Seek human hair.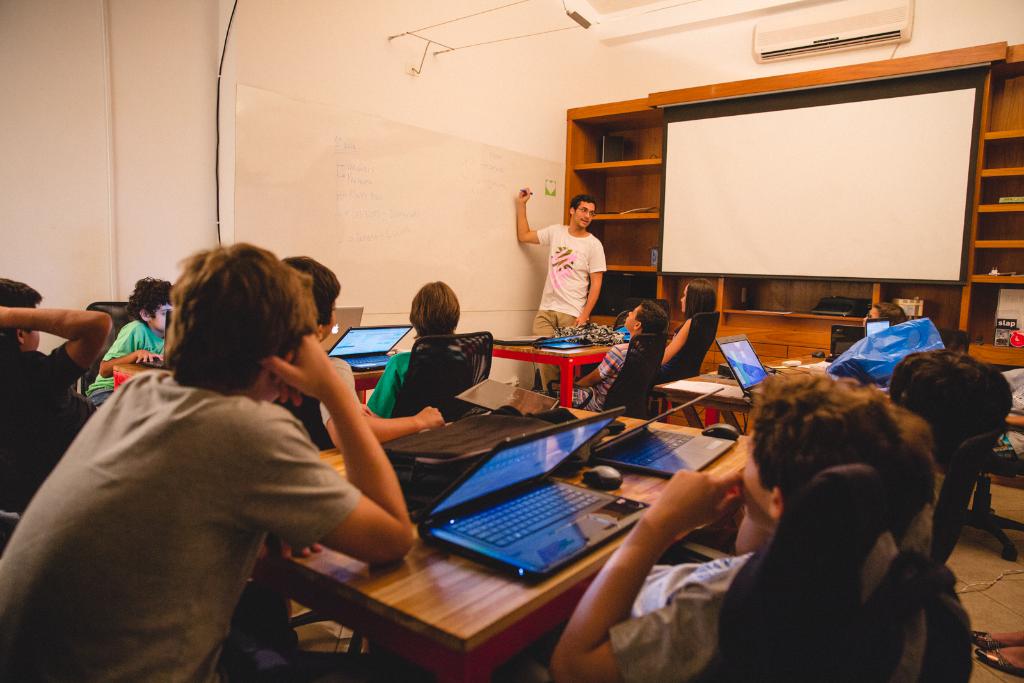
410 278 463 339.
